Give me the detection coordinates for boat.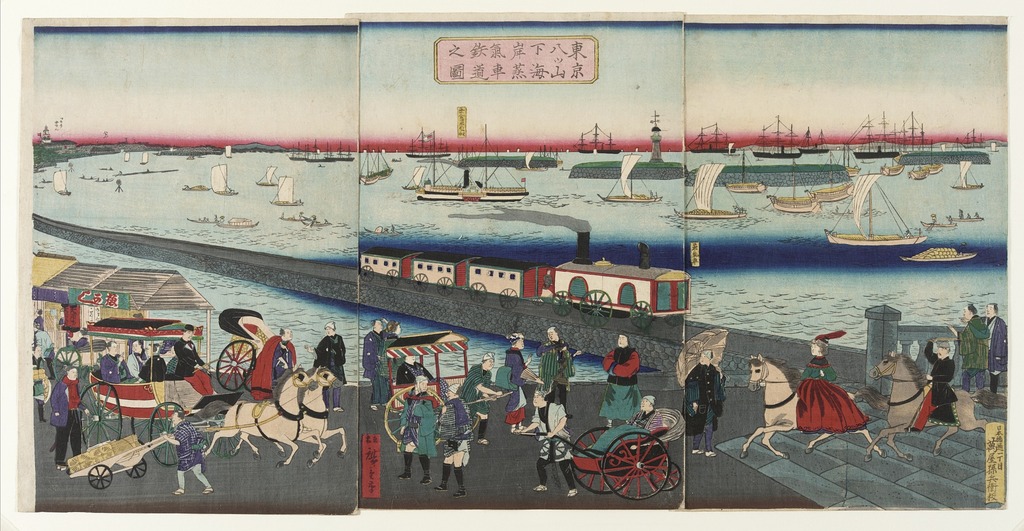
(left=856, top=108, right=902, bottom=161).
